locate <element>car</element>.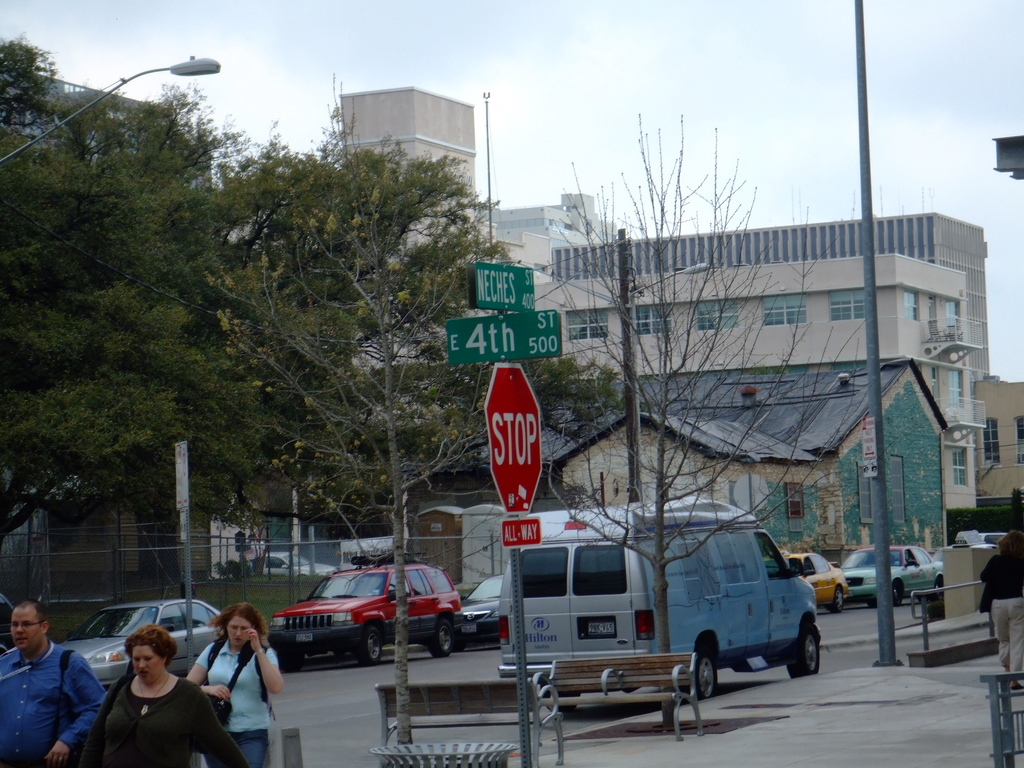
Bounding box: (56, 596, 223, 695).
